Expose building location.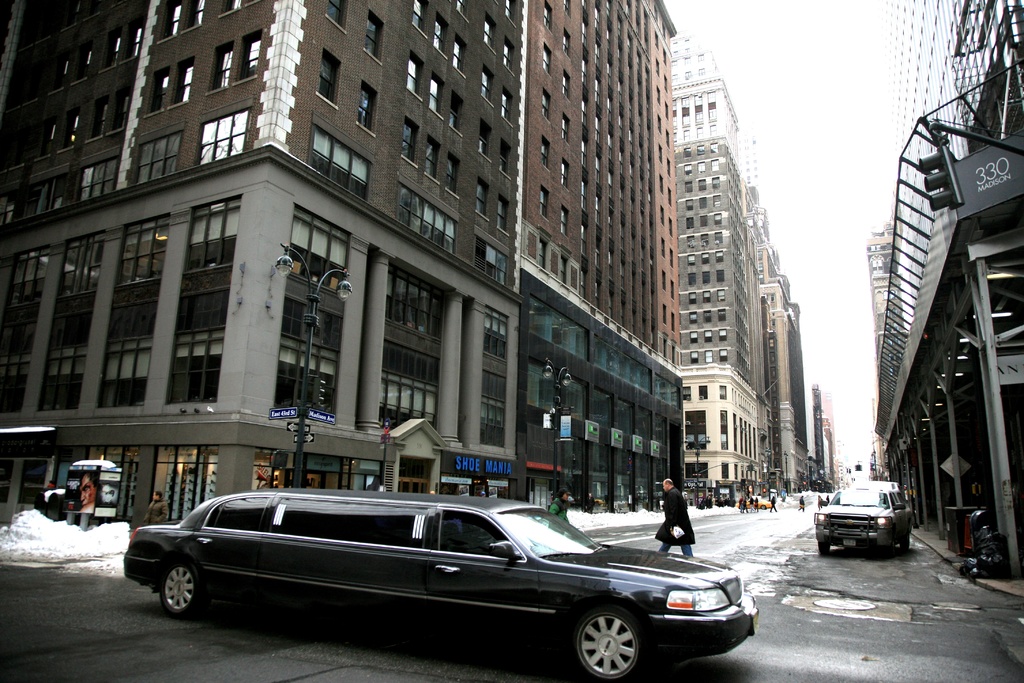
Exposed at <region>1, 0, 680, 541</region>.
